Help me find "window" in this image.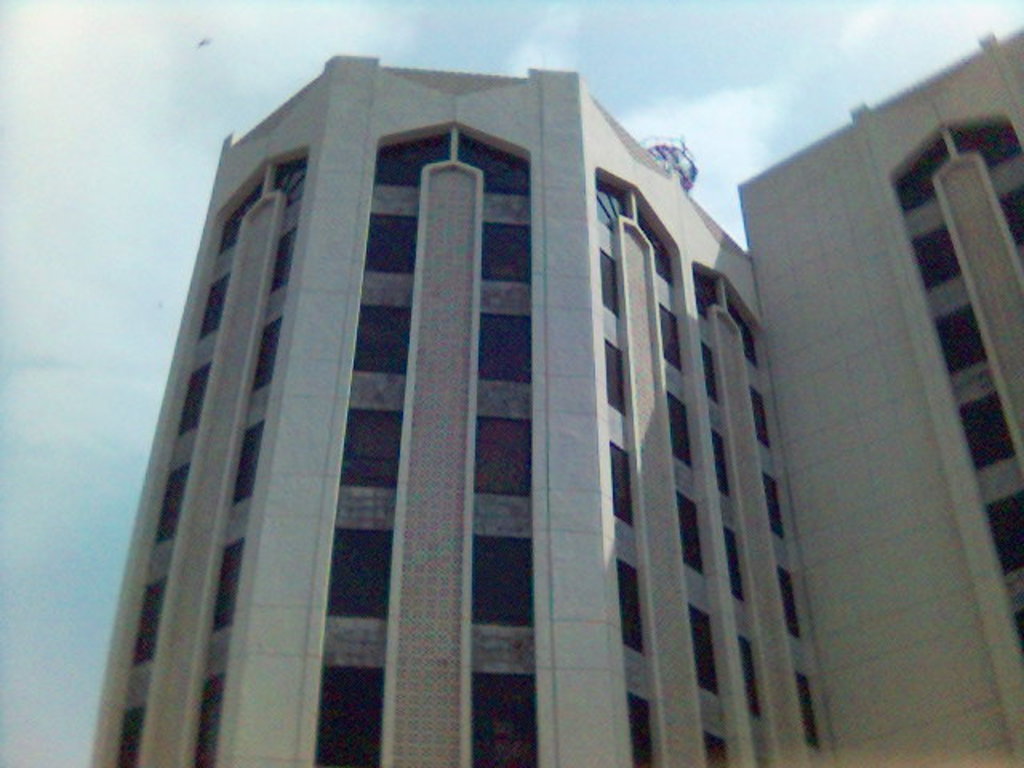
Found it: [x1=320, y1=669, x2=381, y2=766].
